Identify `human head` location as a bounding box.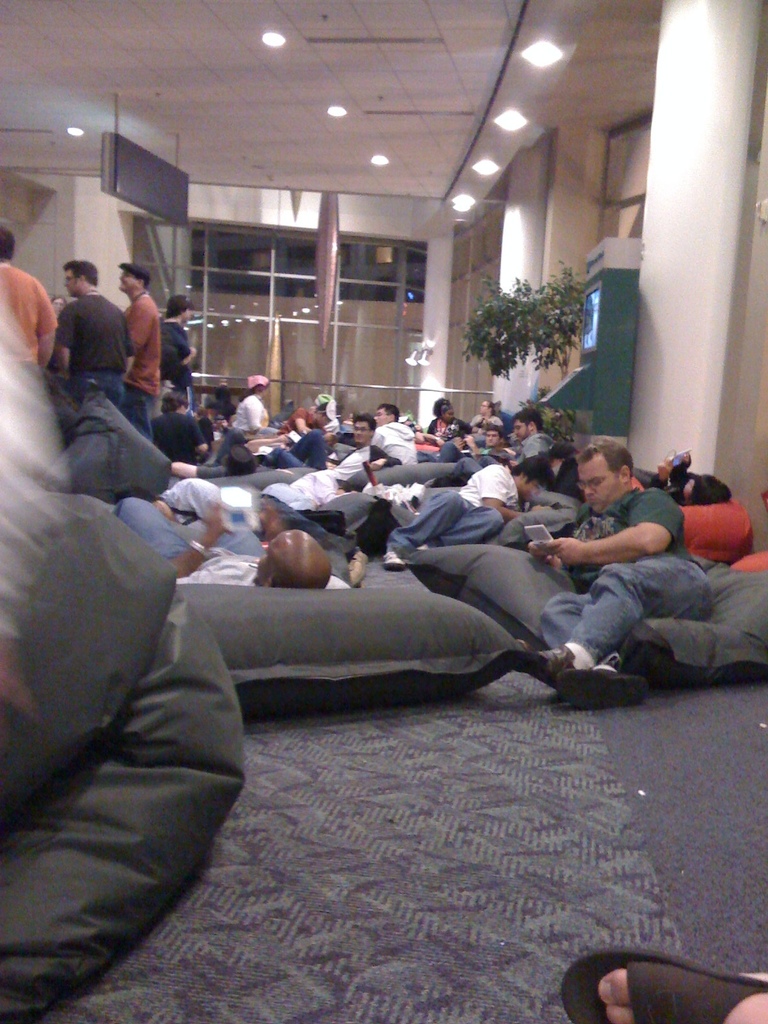
[256, 529, 337, 590].
